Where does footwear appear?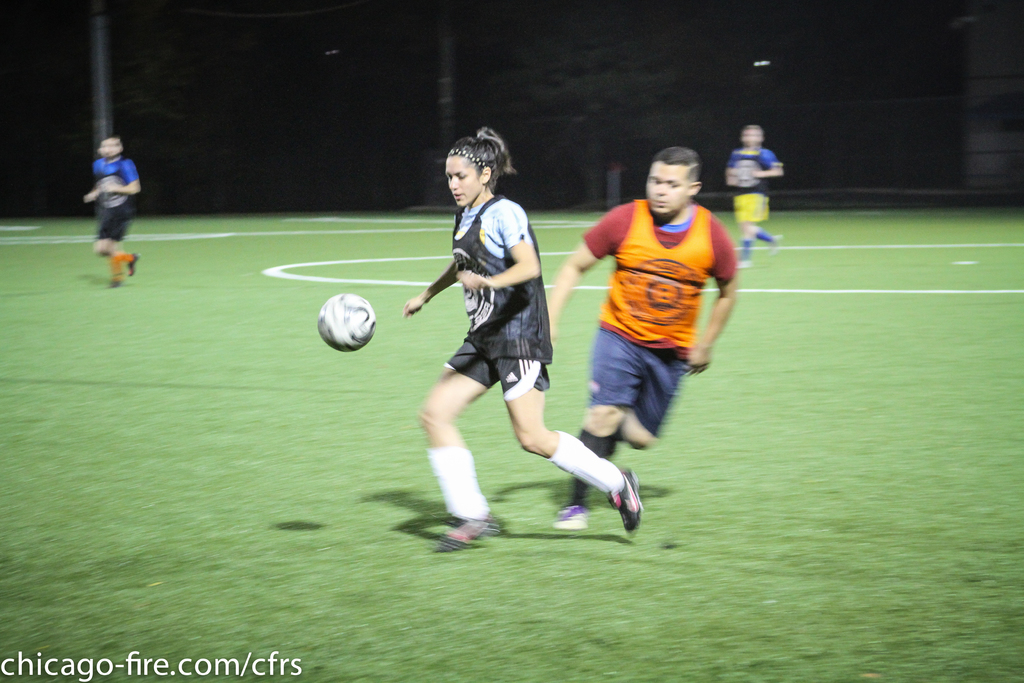
Appears at [109,270,123,288].
